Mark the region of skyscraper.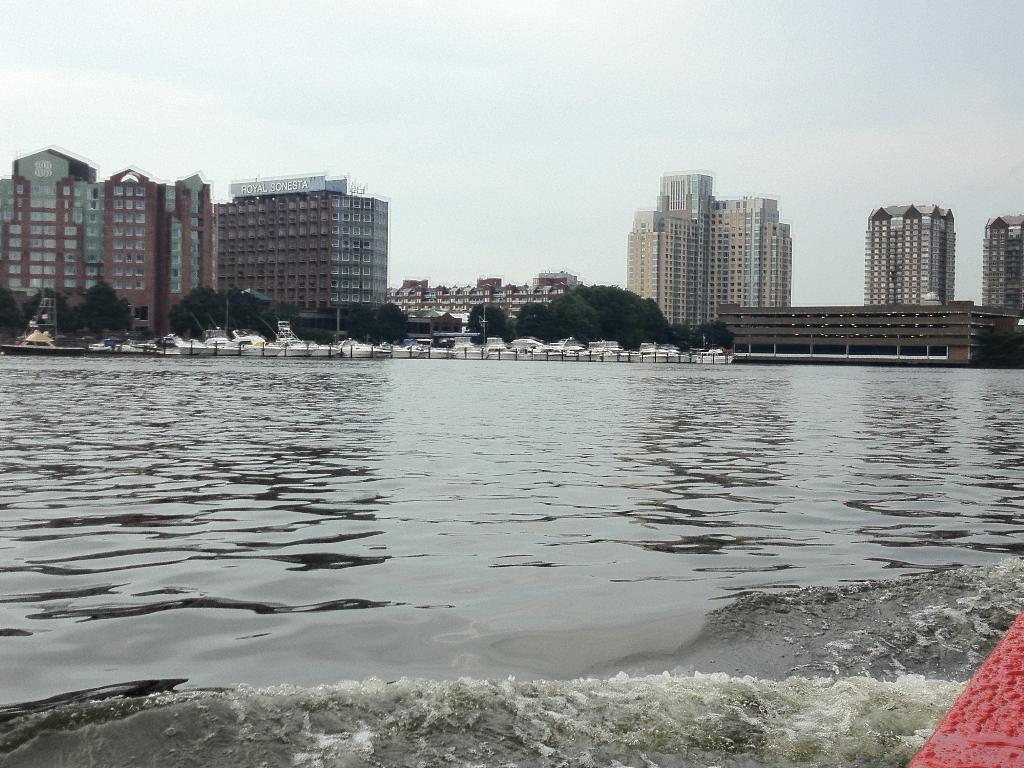
Region: <bbox>854, 202, 948, 308</bbox>.
